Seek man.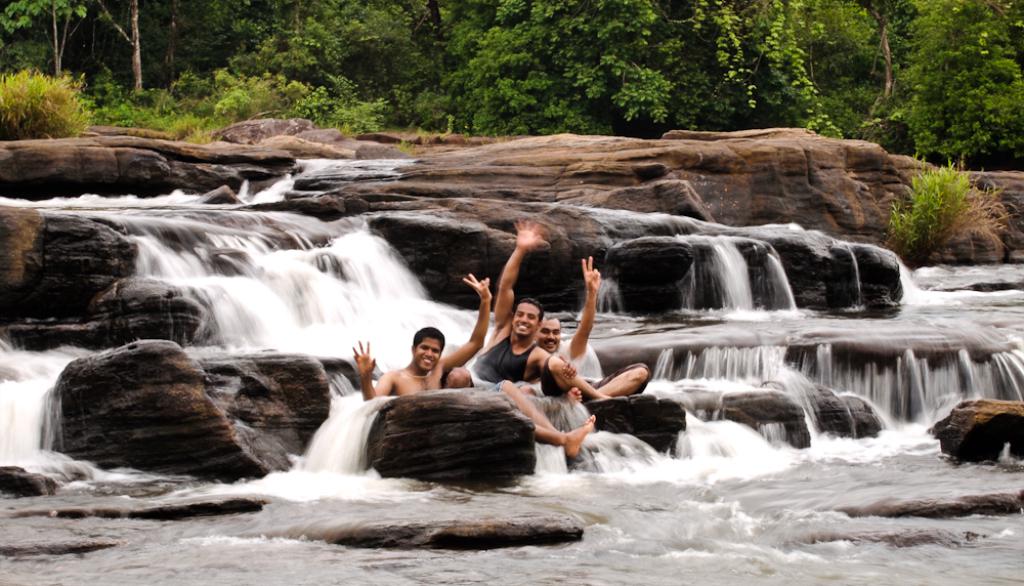
bbox=[346, 268, 493, 403].
